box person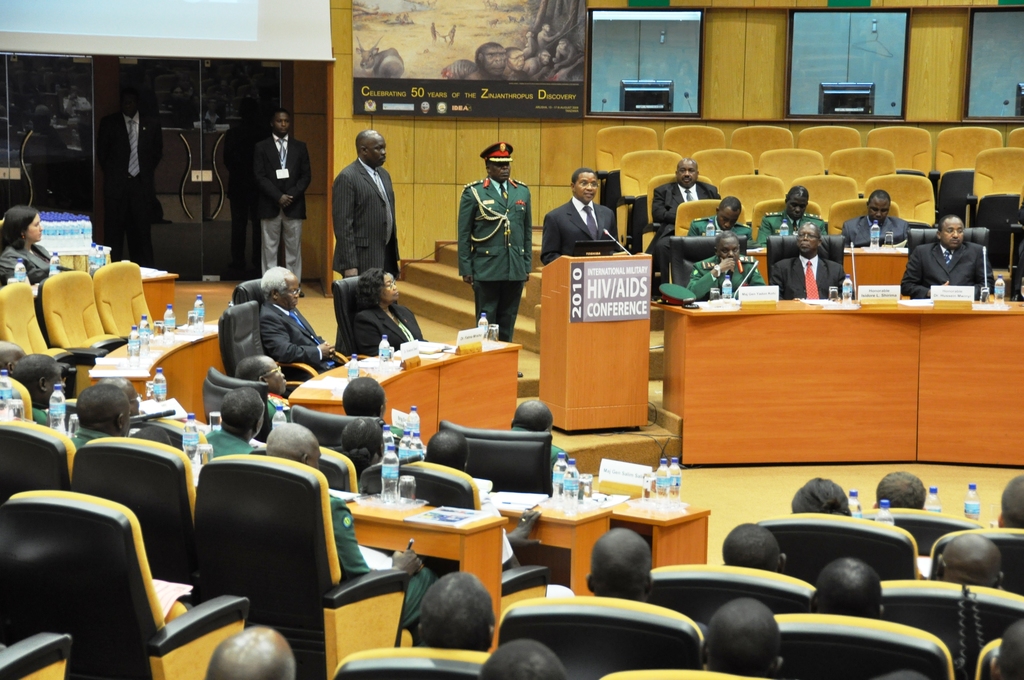
rect(758, 181, 826, 243)
